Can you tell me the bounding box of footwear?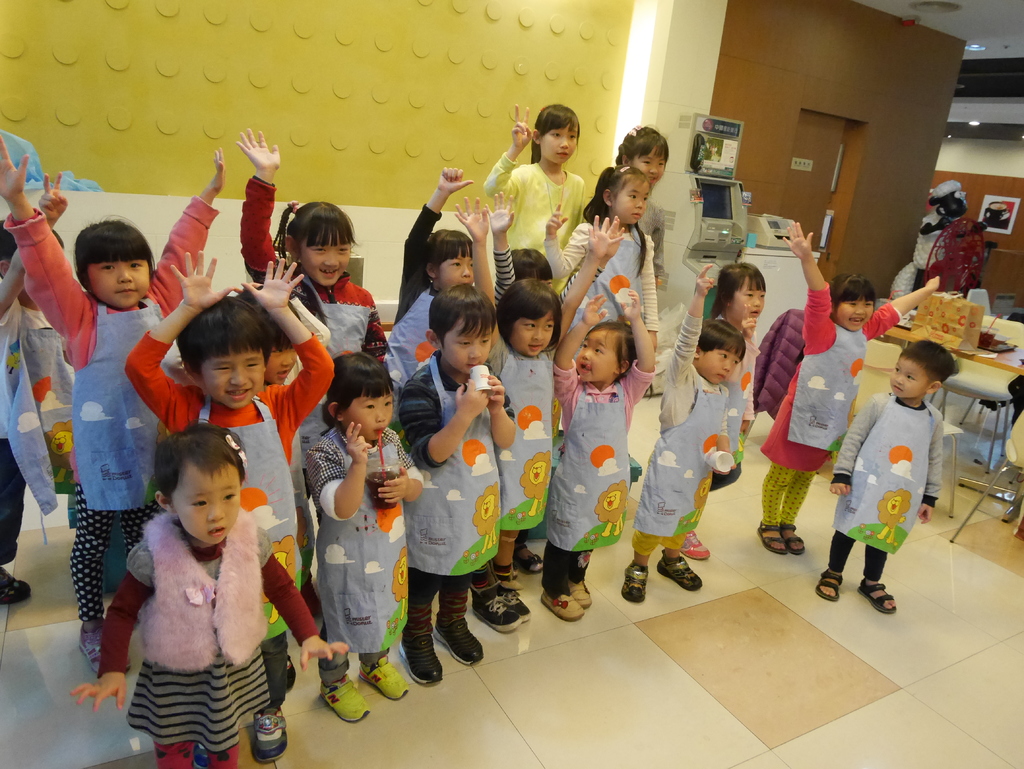
(655, 550, 698, 590).
